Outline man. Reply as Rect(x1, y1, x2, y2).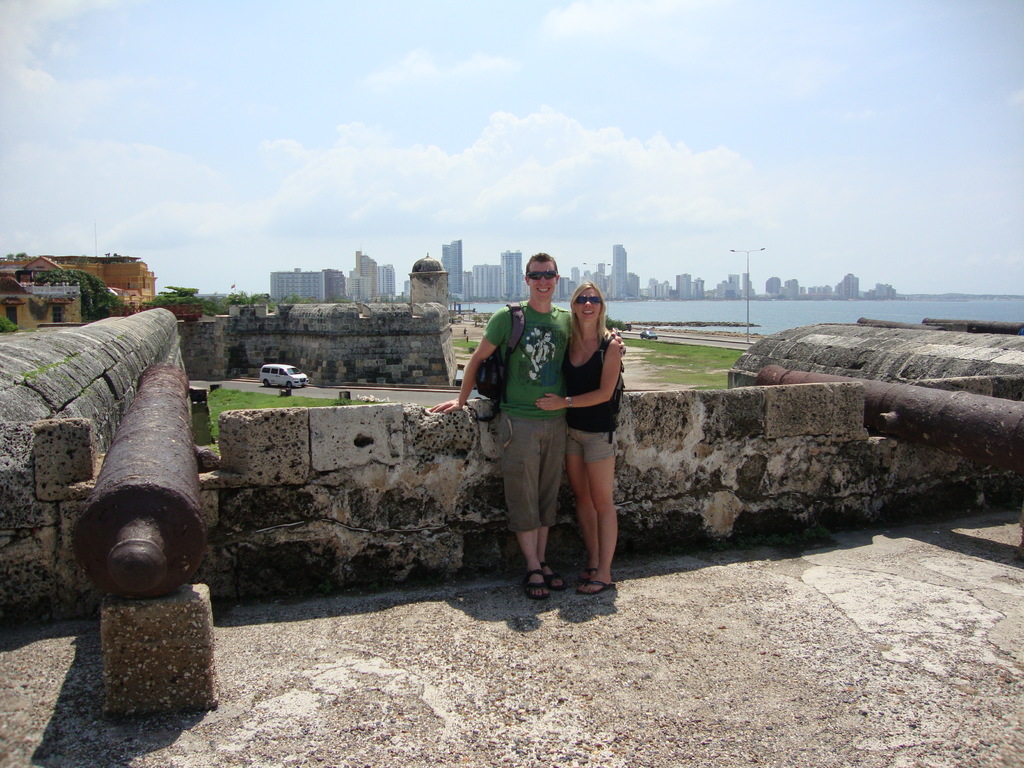
Rect(456, 259, 625, 600).
